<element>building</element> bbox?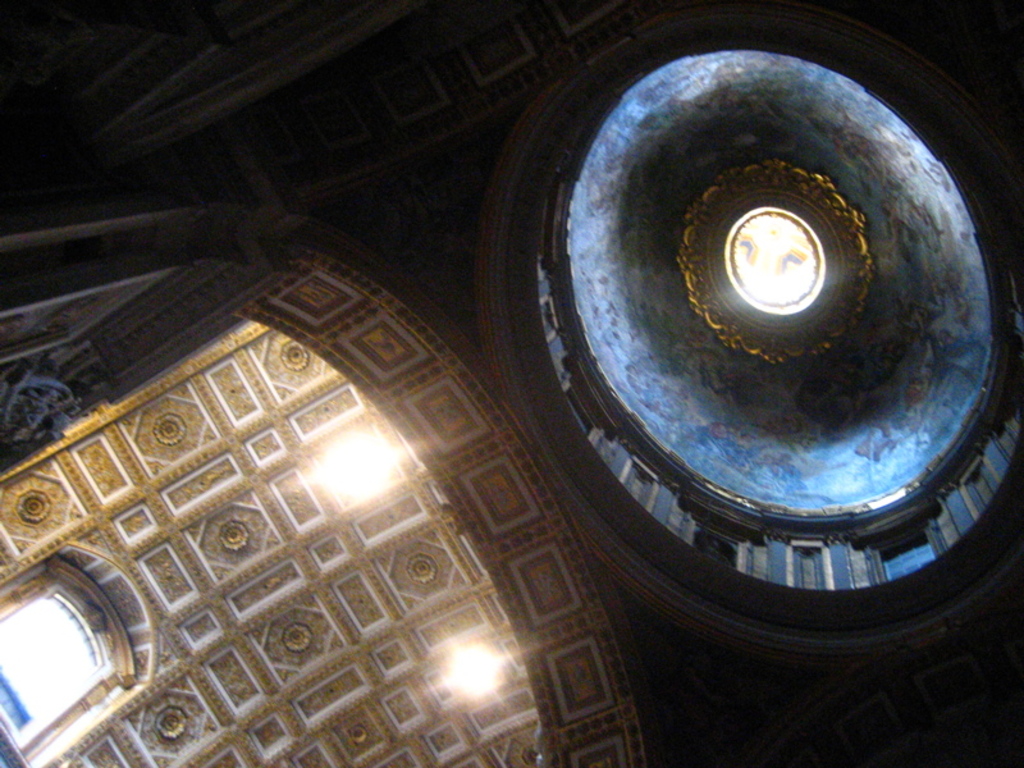
l=1, t=0, r=1023, b=767
